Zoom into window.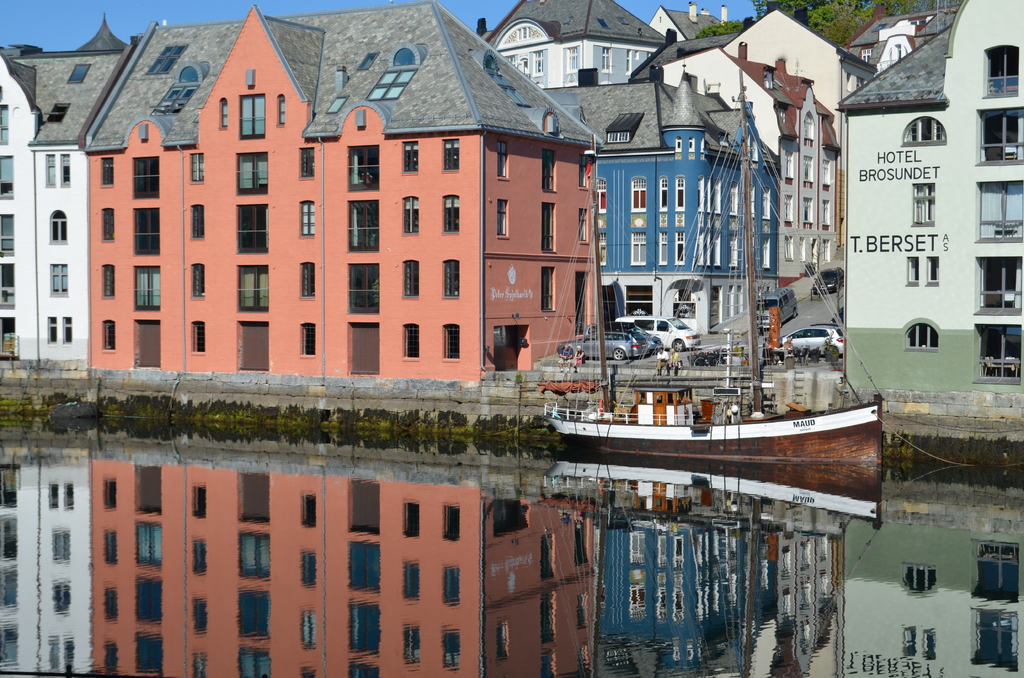
Zoom target: l=673, t=138, r=684, b=155.
